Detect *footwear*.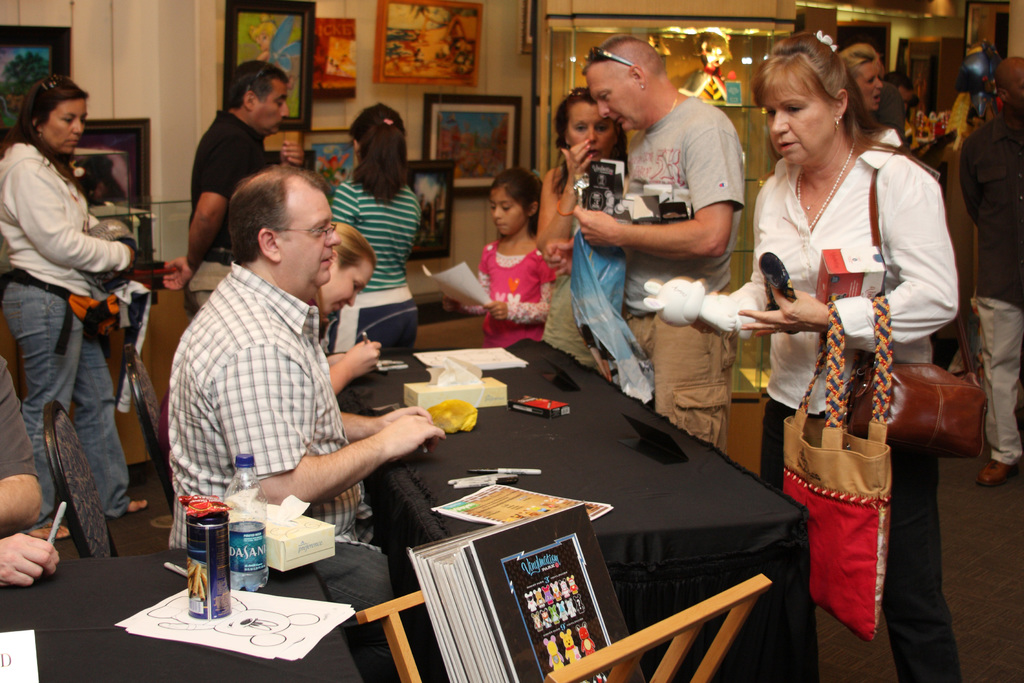
Detected at 978:452:1013:486.
